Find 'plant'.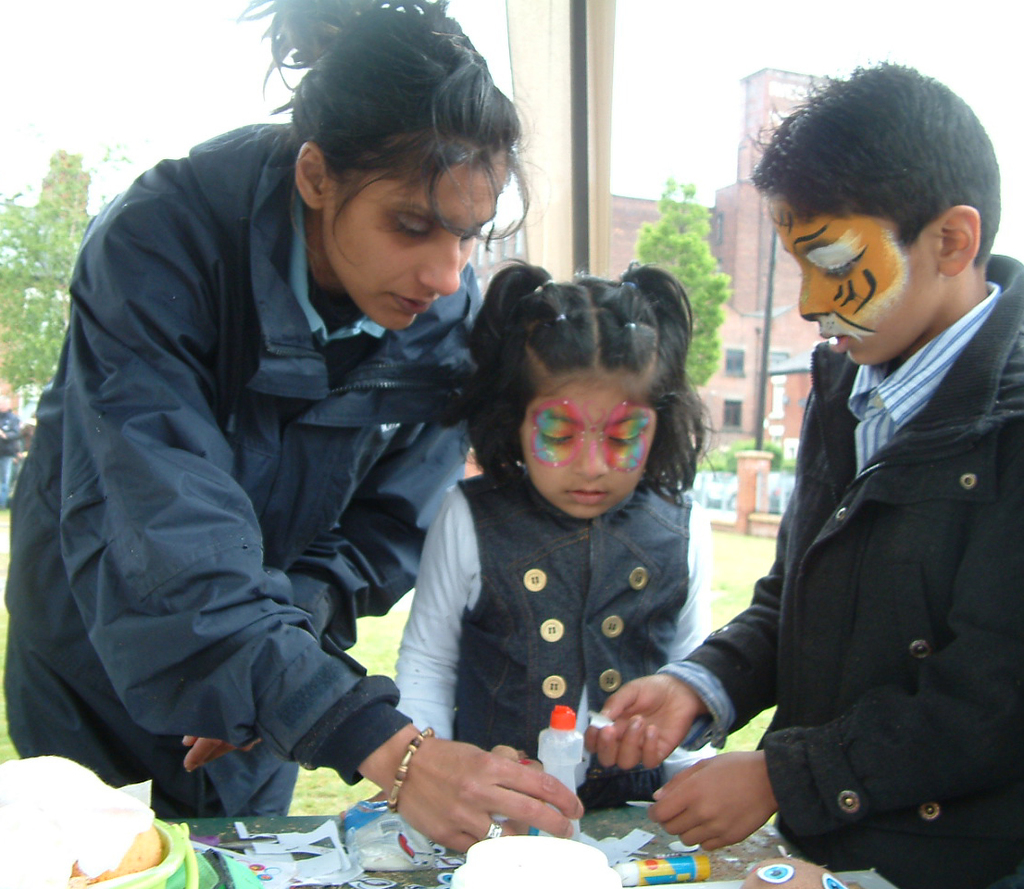
pyautogui.locateOnScreen(712, 707, 777, 748).
